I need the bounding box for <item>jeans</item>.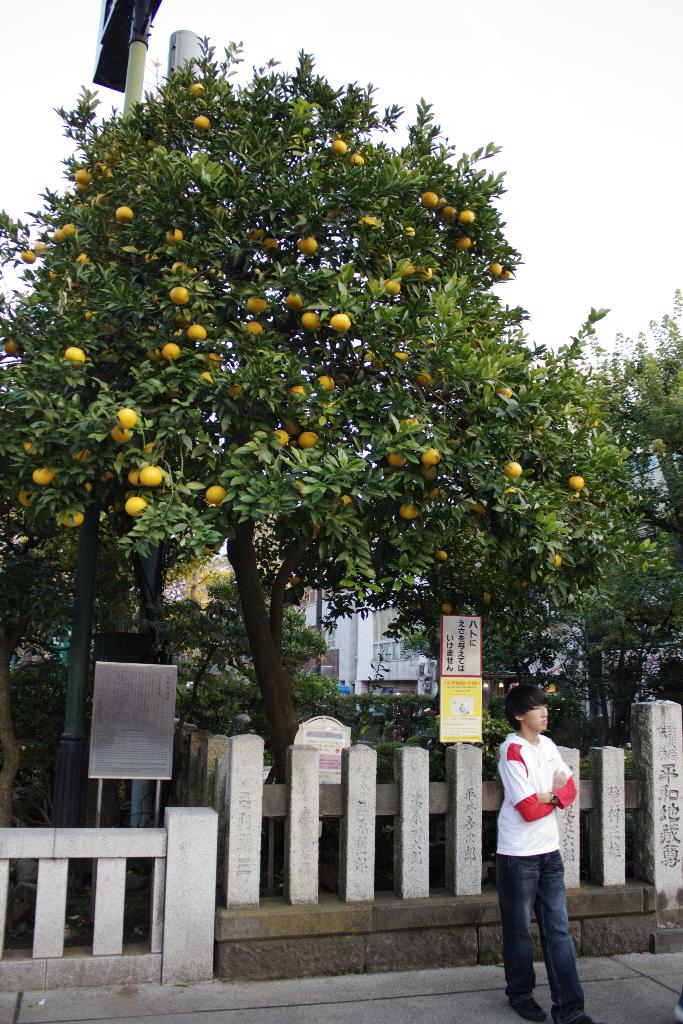
Here it is: bbox(500, 857, 588, 1012).
